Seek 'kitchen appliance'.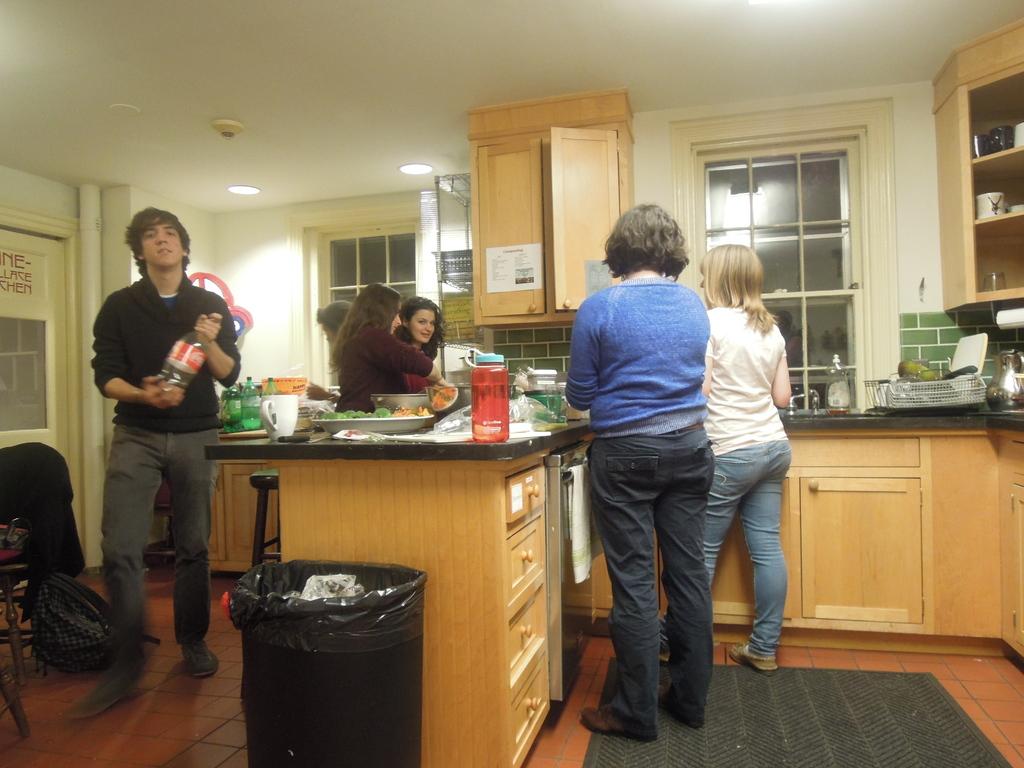
l=1012, t=124, r=1023, b=148.
